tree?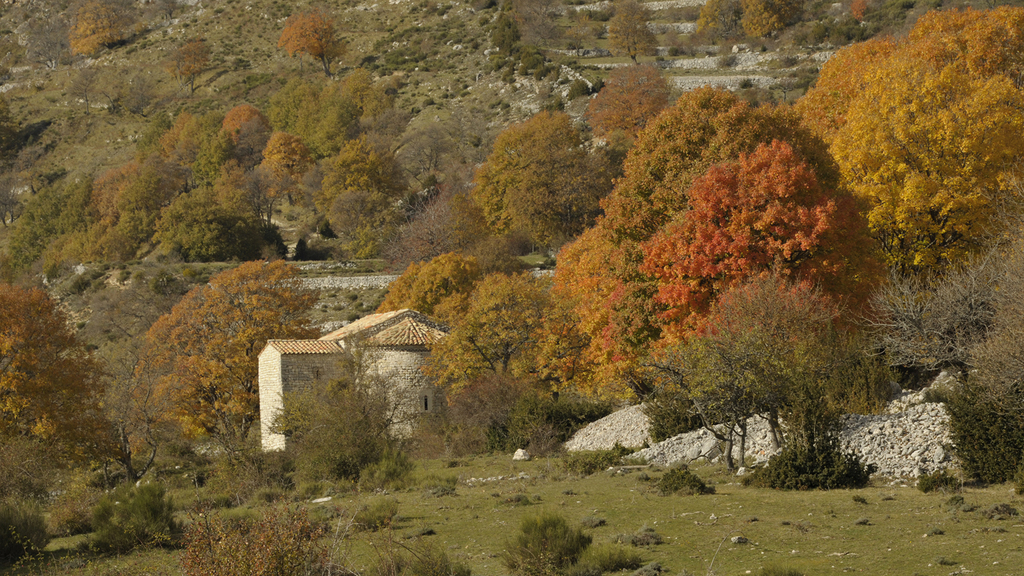
x1=520 y1=209 x2=721 y2=387
